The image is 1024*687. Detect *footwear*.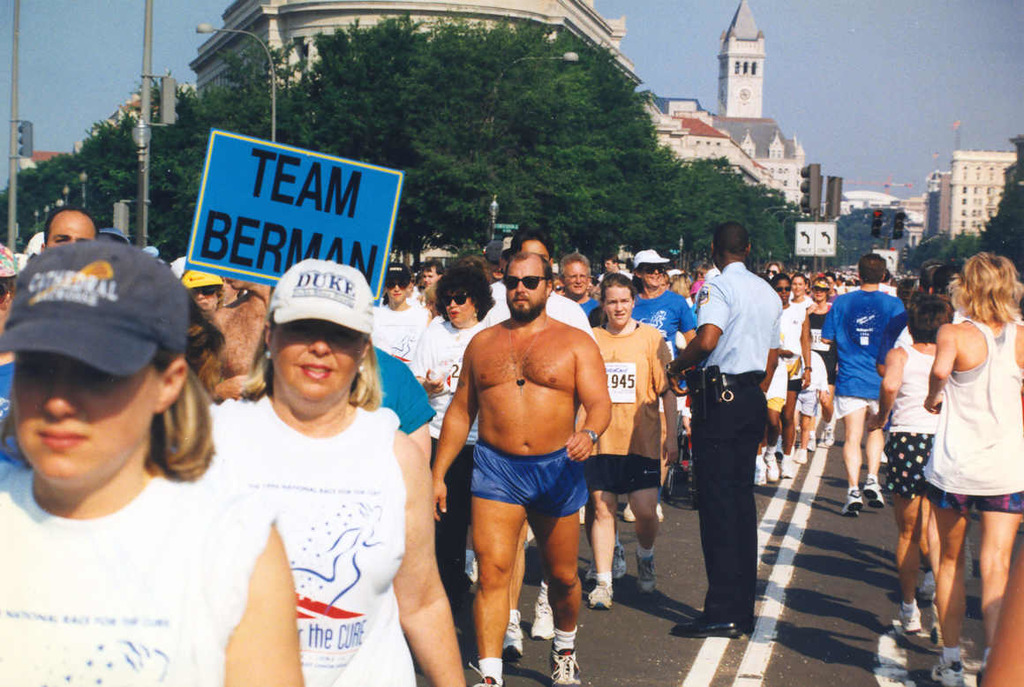
Detection: Rect(493, 615, 528, 660).
